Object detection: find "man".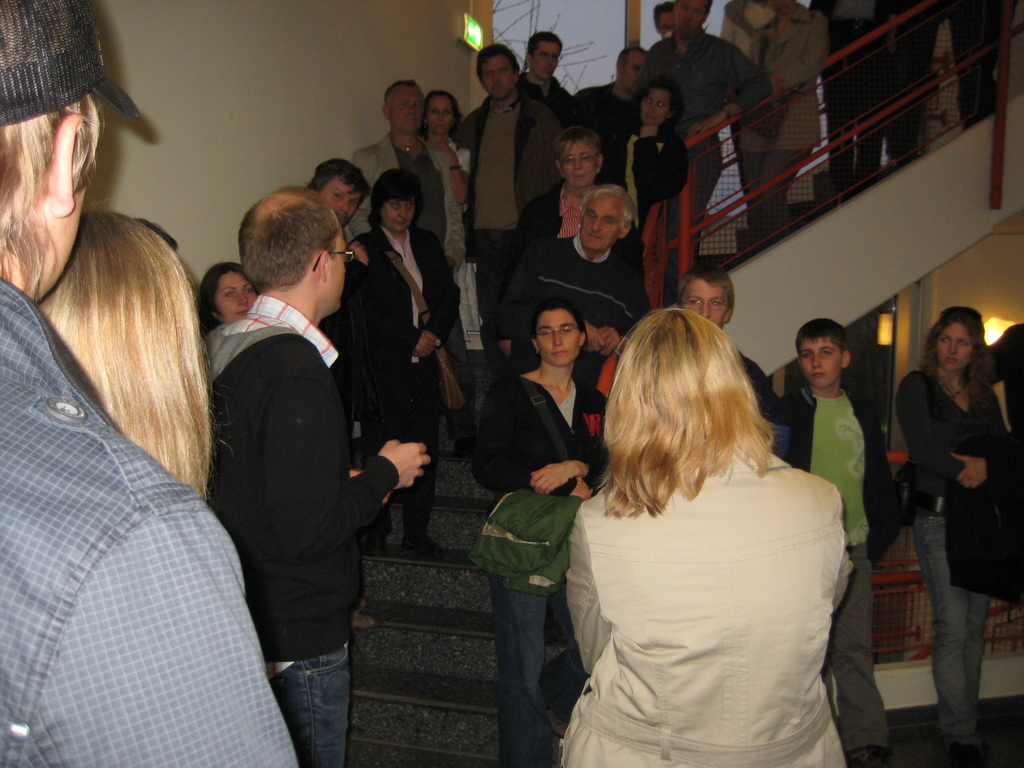
673:264:778:412.
